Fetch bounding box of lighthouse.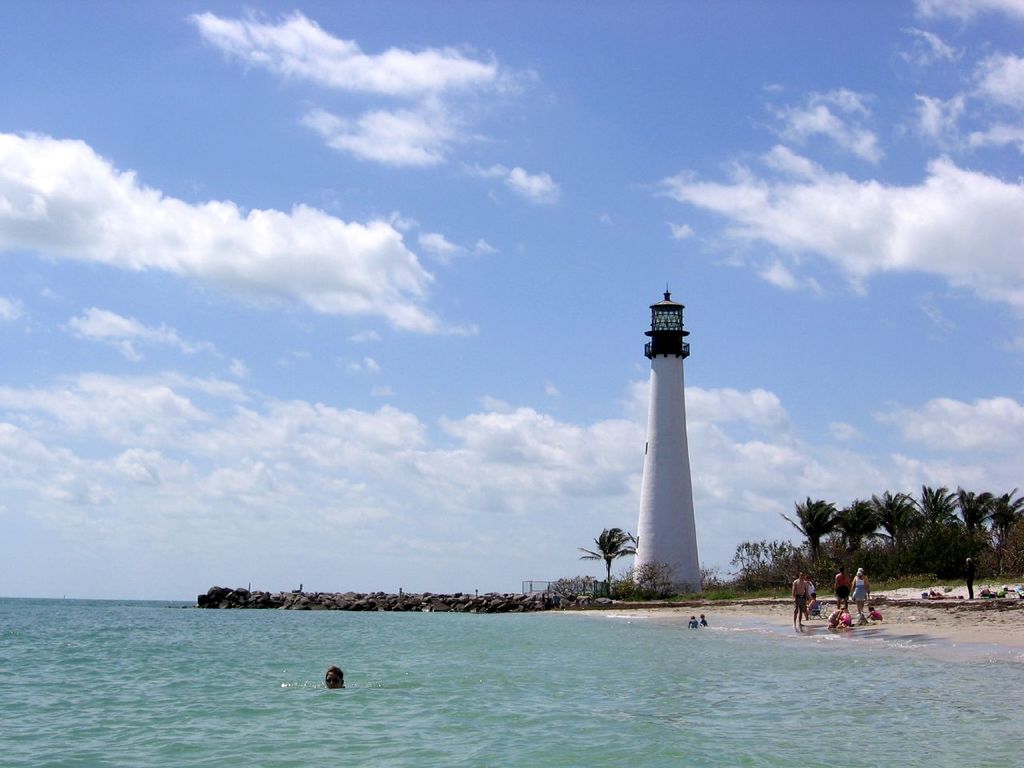
Bbox: detection(645, 286, 690, 596).
